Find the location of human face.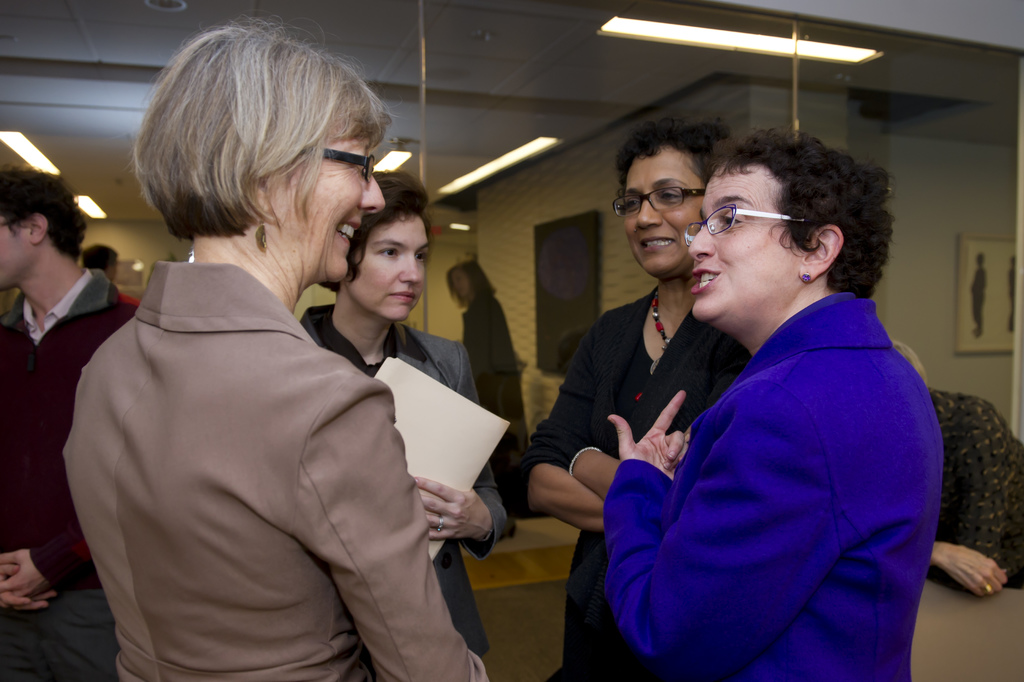
Location: Rect(618, 149, 708, 279).
